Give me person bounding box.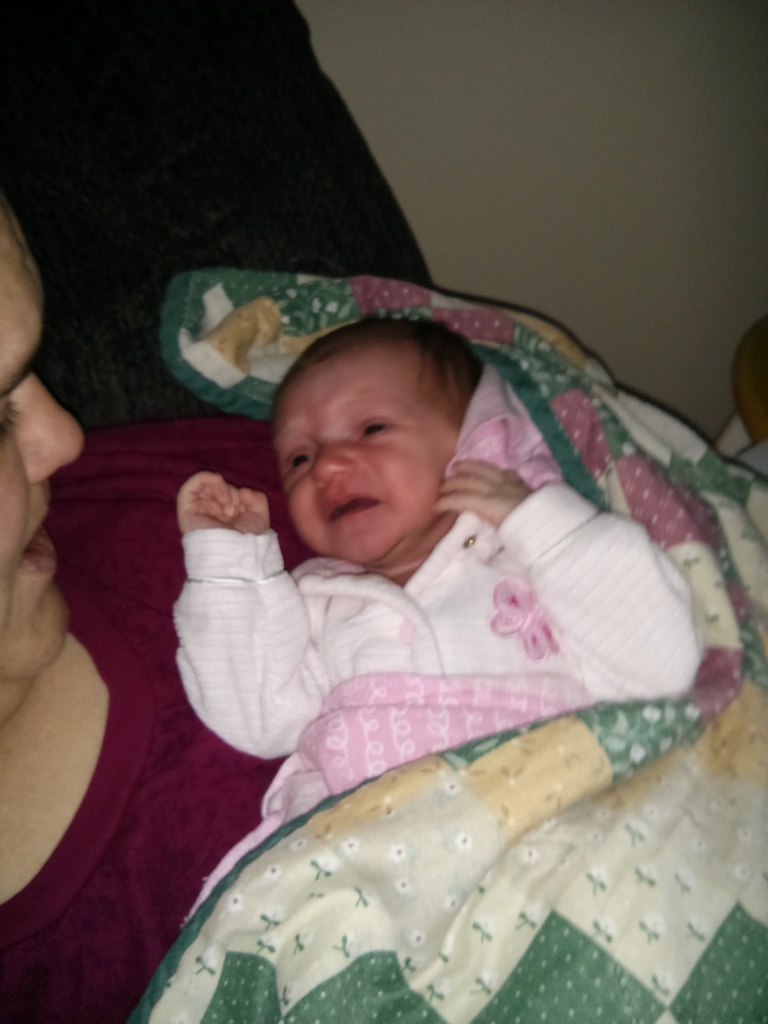
Rect(0, 199, 195, 1023).
